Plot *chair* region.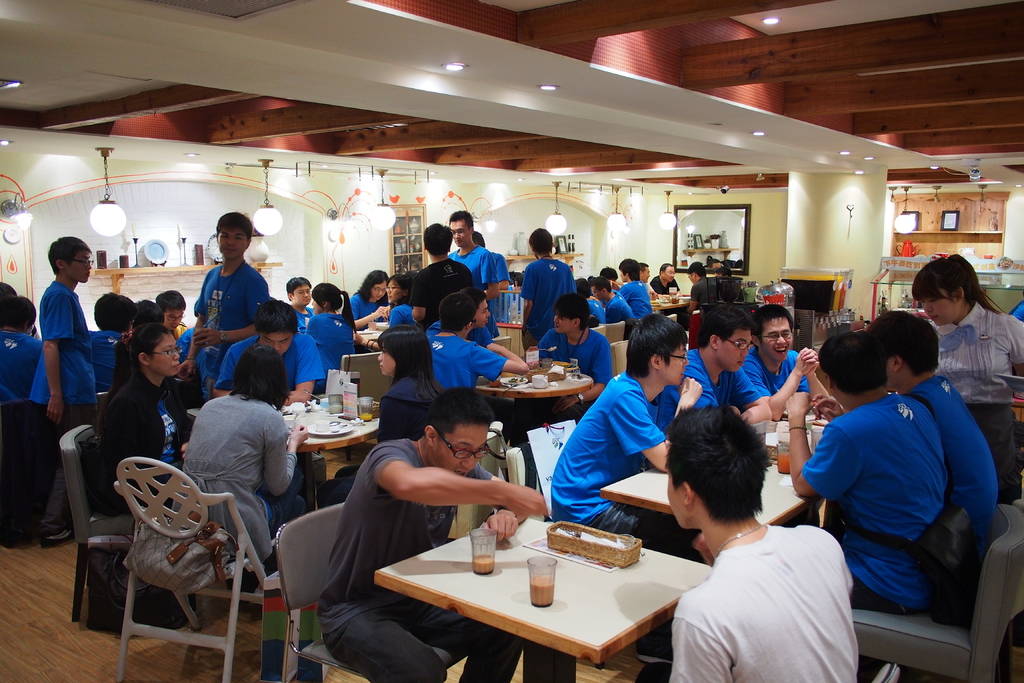
Plotted at [608,335,630,378].
